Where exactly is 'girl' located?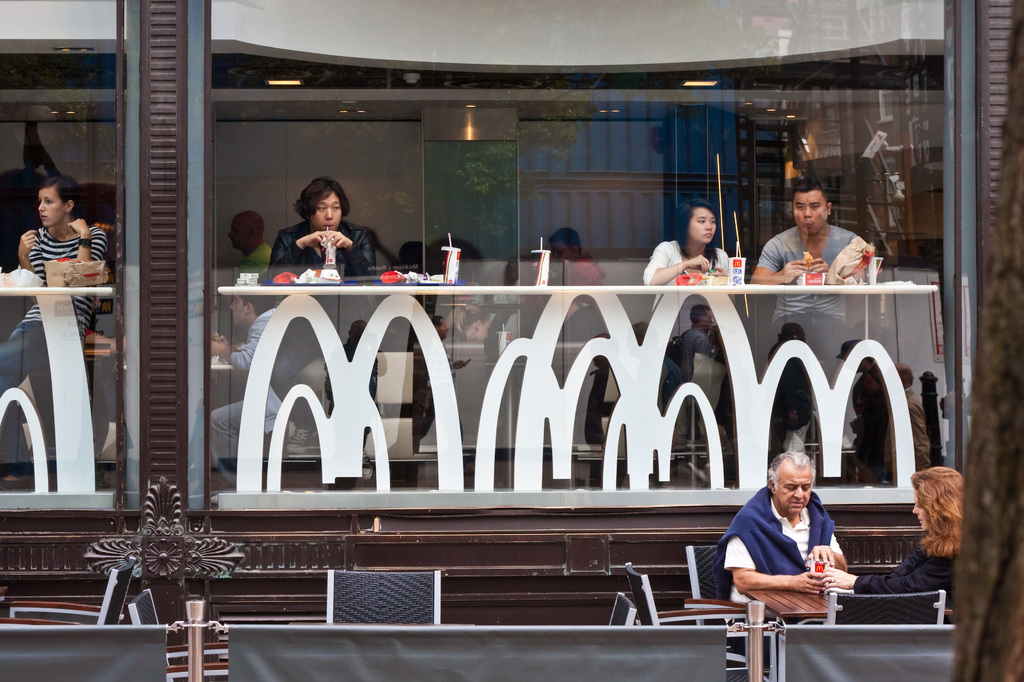
Its bounding box is <box>0,171,111,464</box>.
